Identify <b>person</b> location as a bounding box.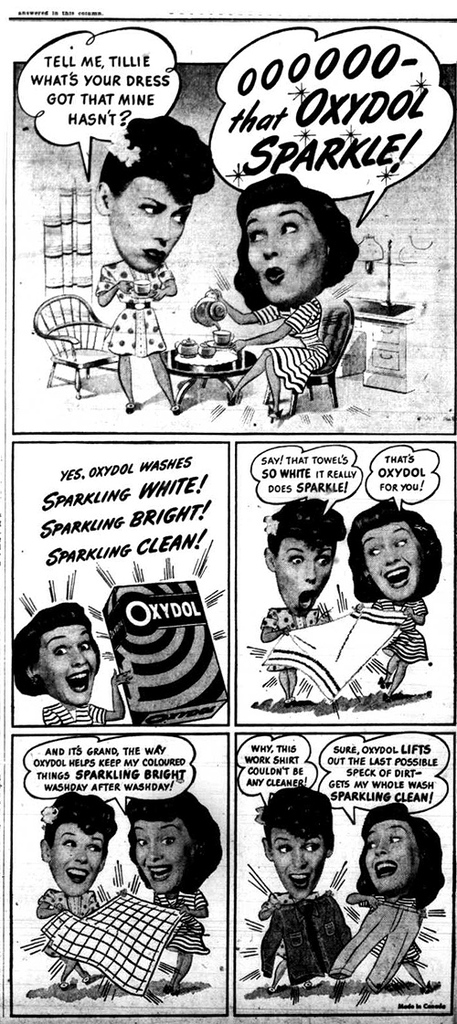
(x1=343, y1=498, x2=438, y2=691).
